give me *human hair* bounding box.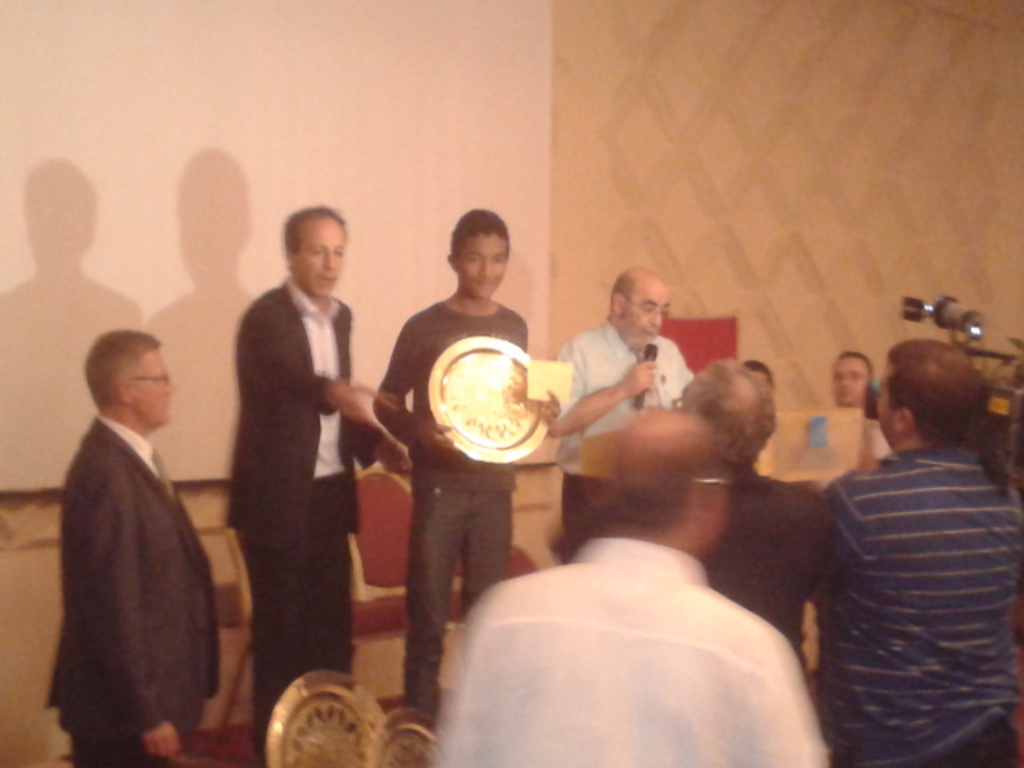
pyautogui.locateOnScreen(616, 277, 637, 312).
